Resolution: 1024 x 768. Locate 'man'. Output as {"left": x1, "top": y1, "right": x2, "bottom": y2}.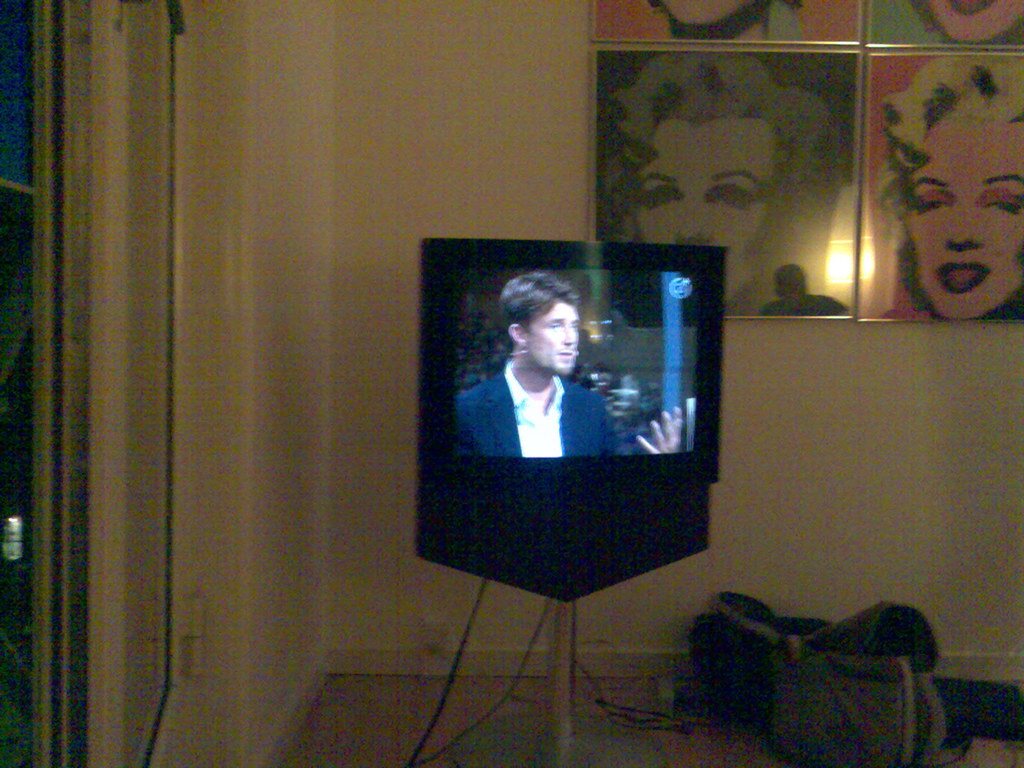
{"left": 460, "top": 281, "right": 636, "bottom": 495}.
